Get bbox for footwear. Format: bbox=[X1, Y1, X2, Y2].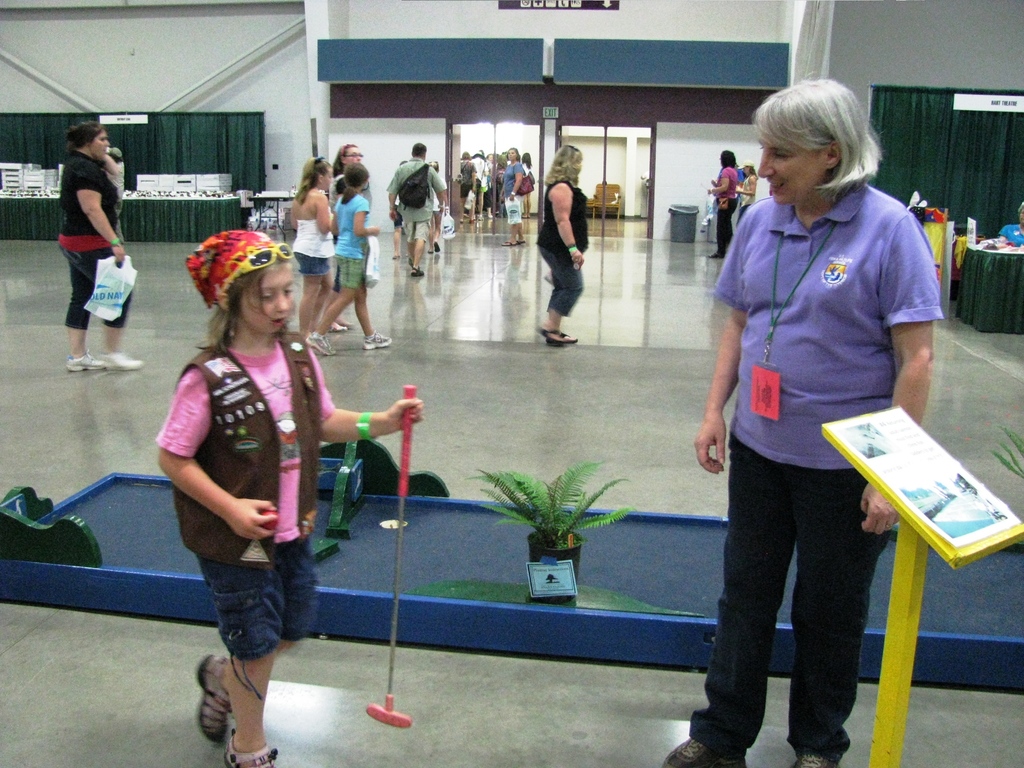
bbox=[534, 322, 565, 346].
